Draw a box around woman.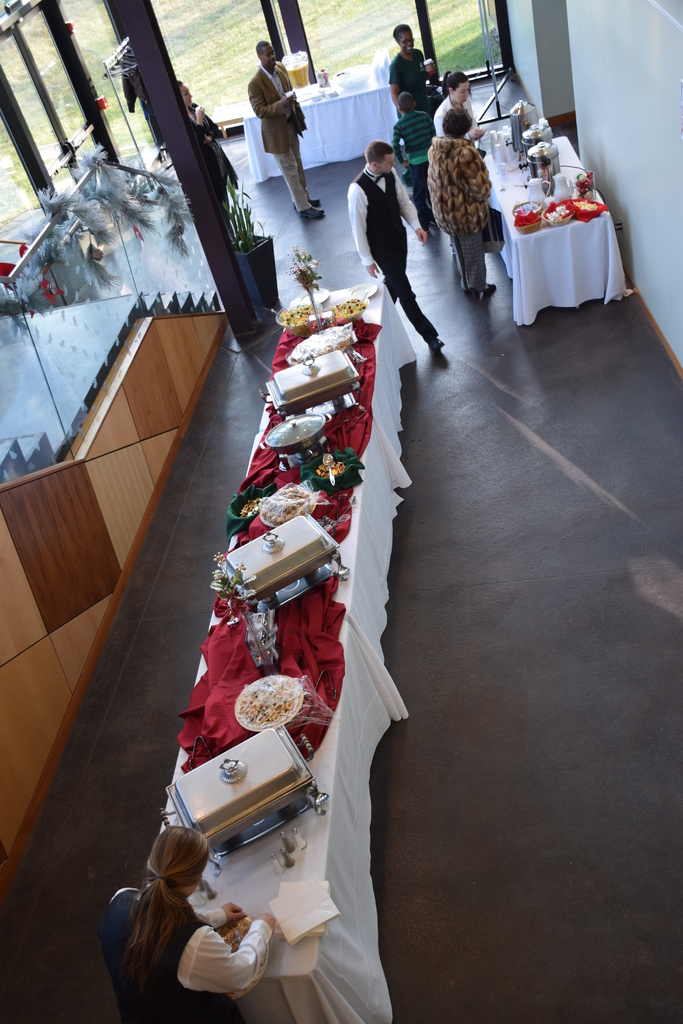
[left=178, top=76, right=246, bottom=218].
